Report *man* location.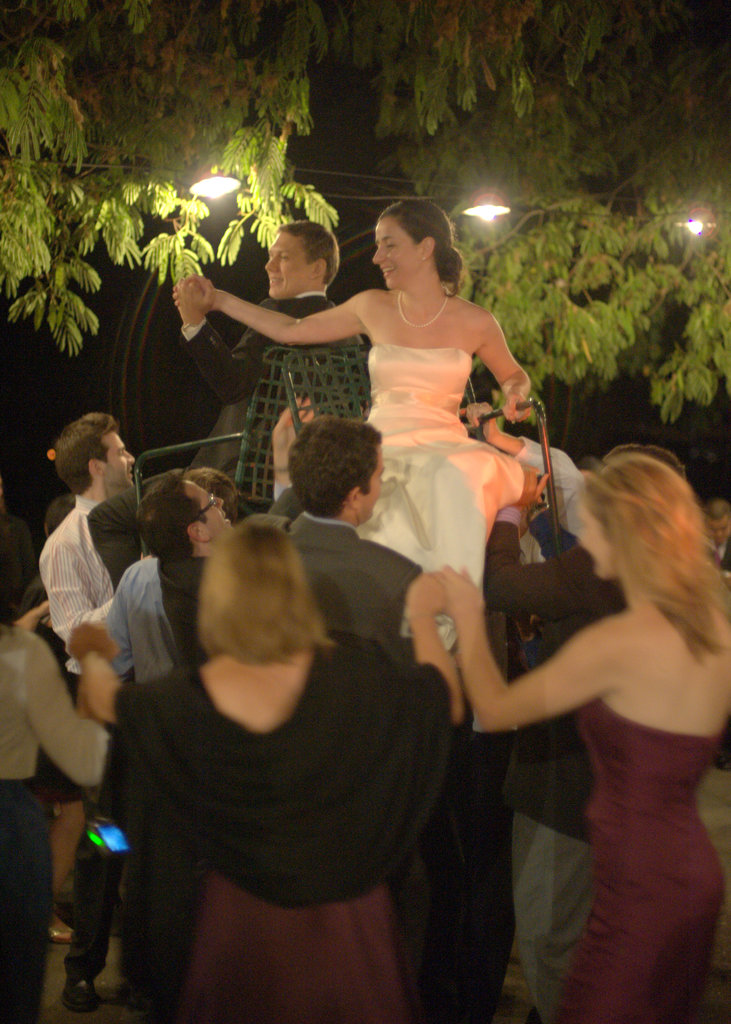
Report: [x1=177, y1=216, x2=368, y2=478].
